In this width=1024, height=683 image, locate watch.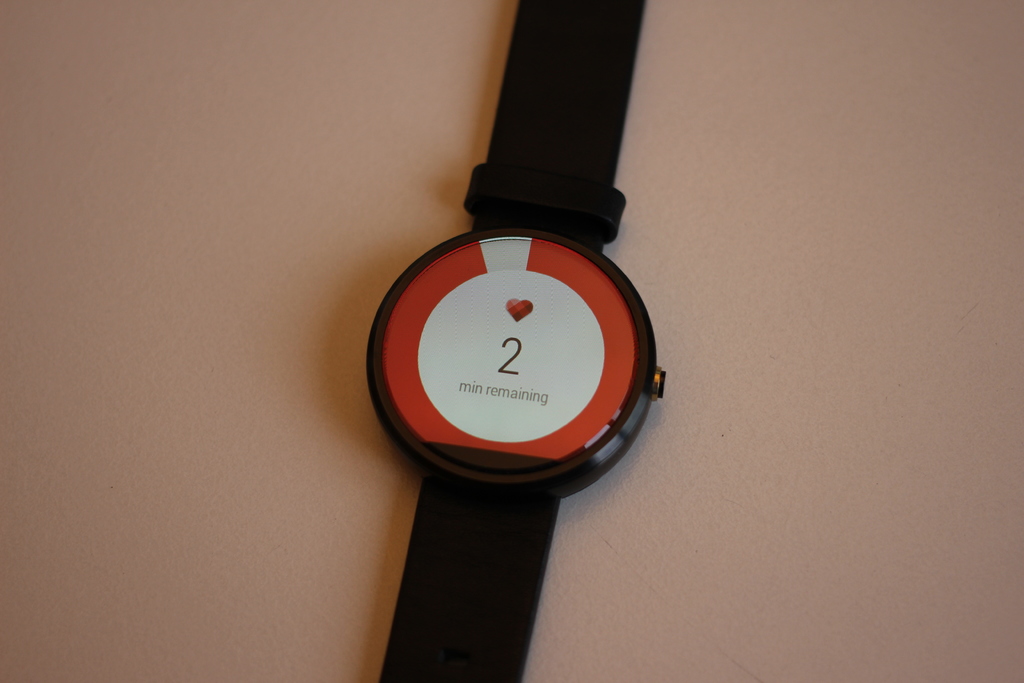
Bounding box: box=[367, 0, 665, 682].
